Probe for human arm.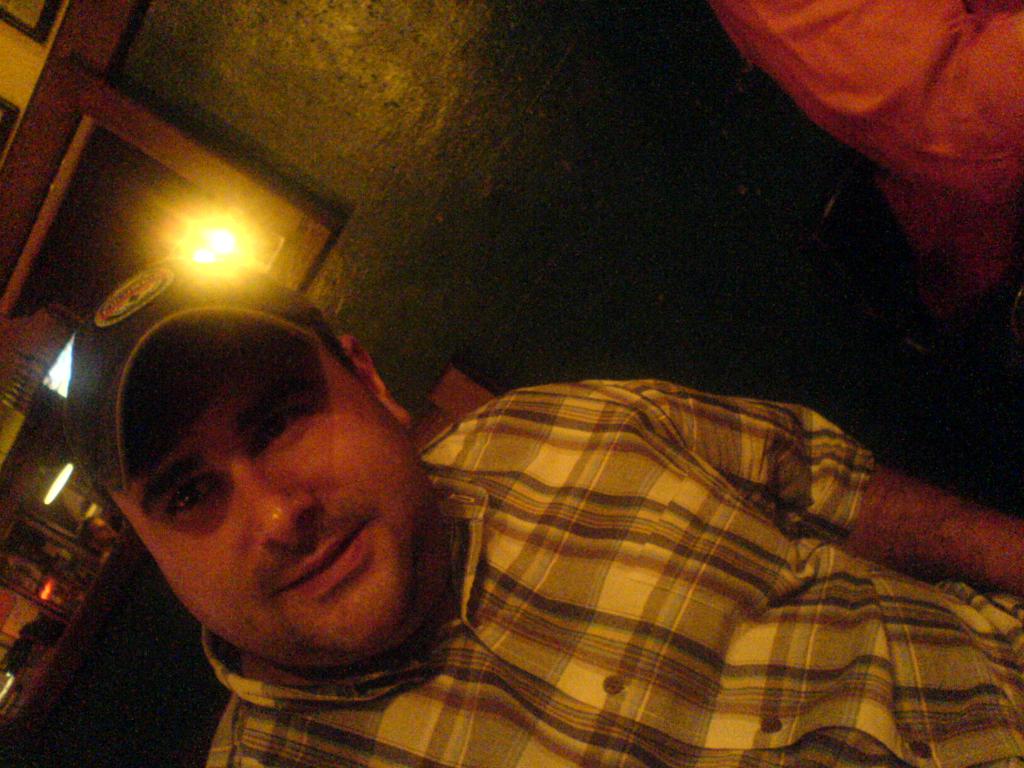
Probe result: 839:456:1023:591.
